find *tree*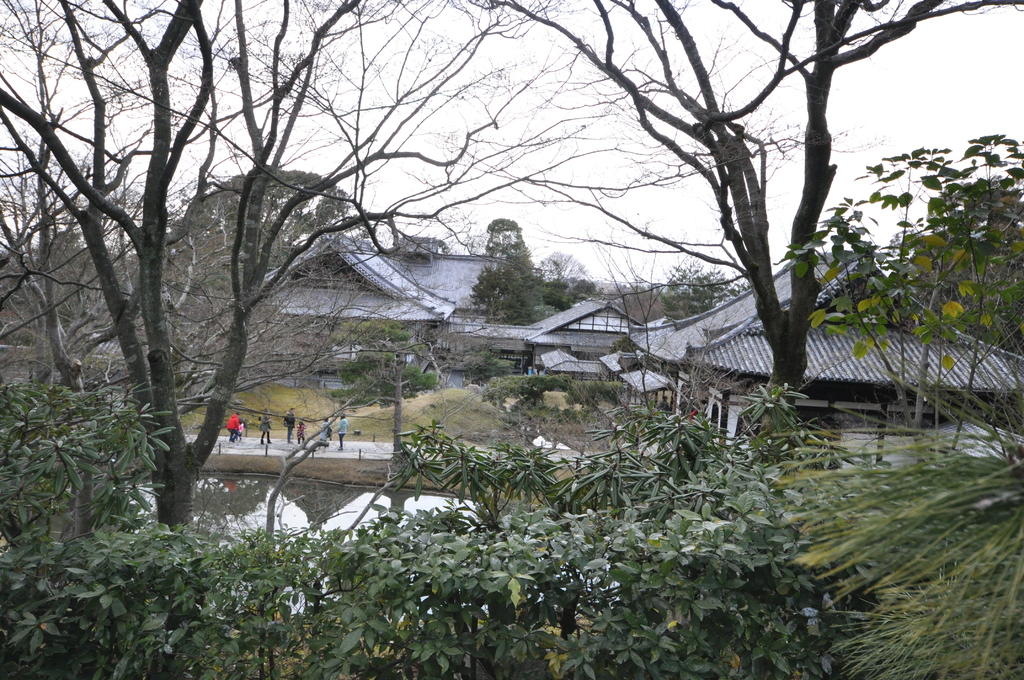
658/265/752/323
